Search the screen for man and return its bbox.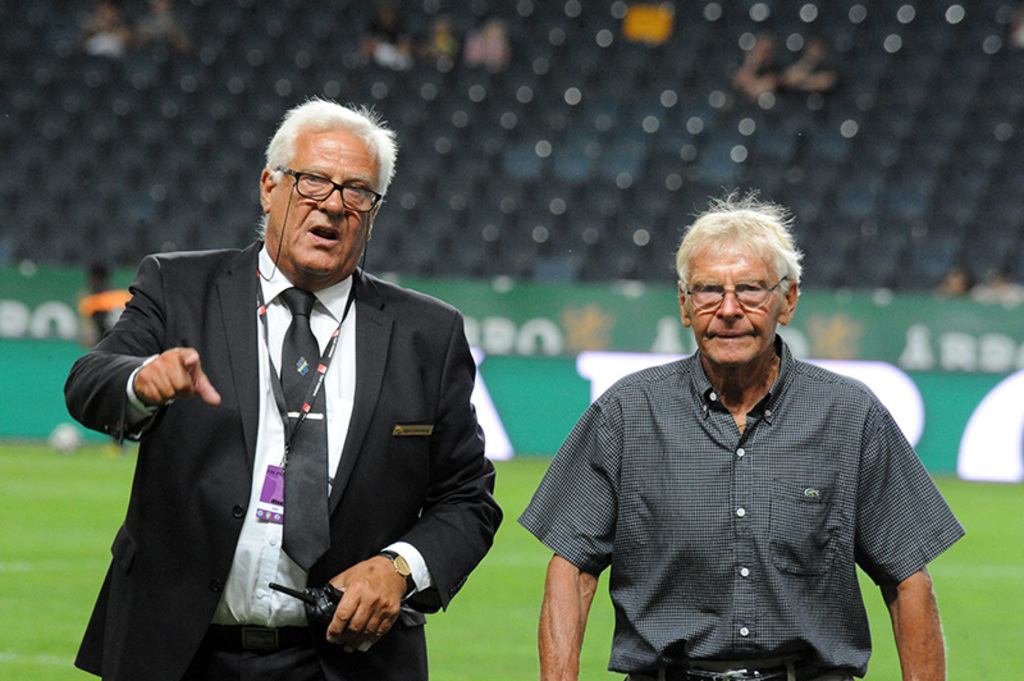
Found: x1=61 y1=92 x2=504 y2=680.
